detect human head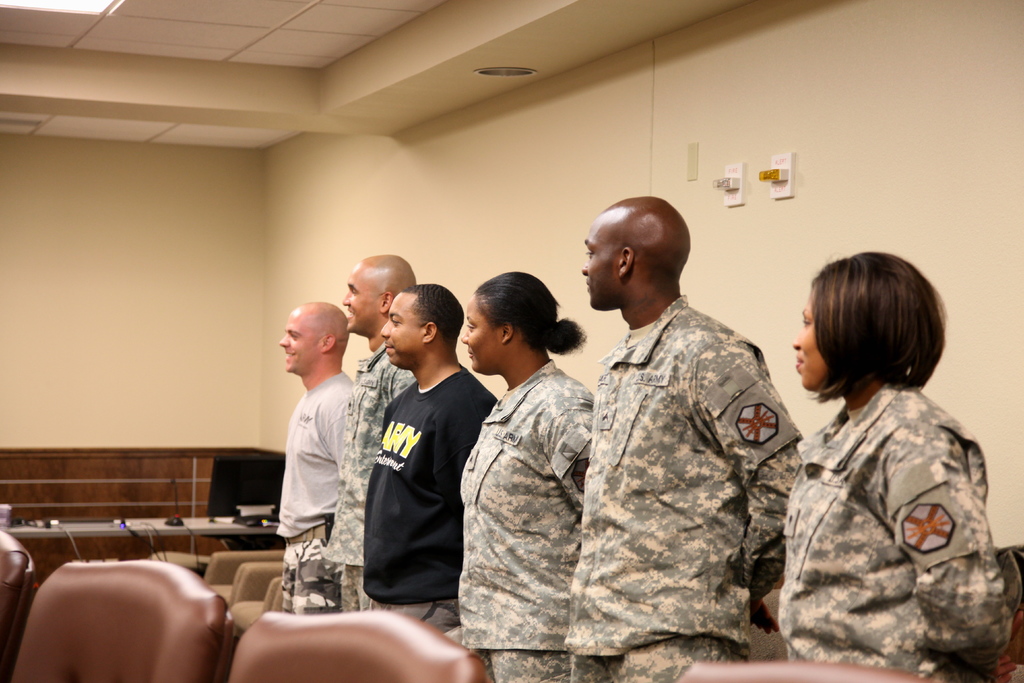
box(792, 252, 942, 391)
